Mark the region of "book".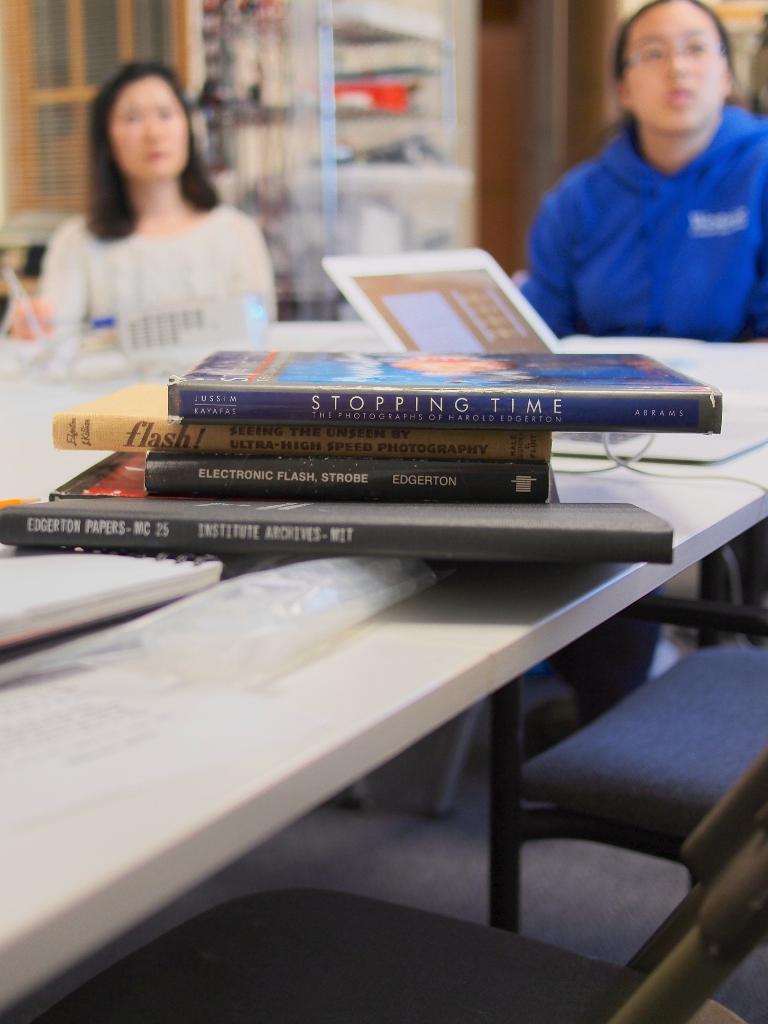
Region: <region>0, 501, 675, 559</region>.
